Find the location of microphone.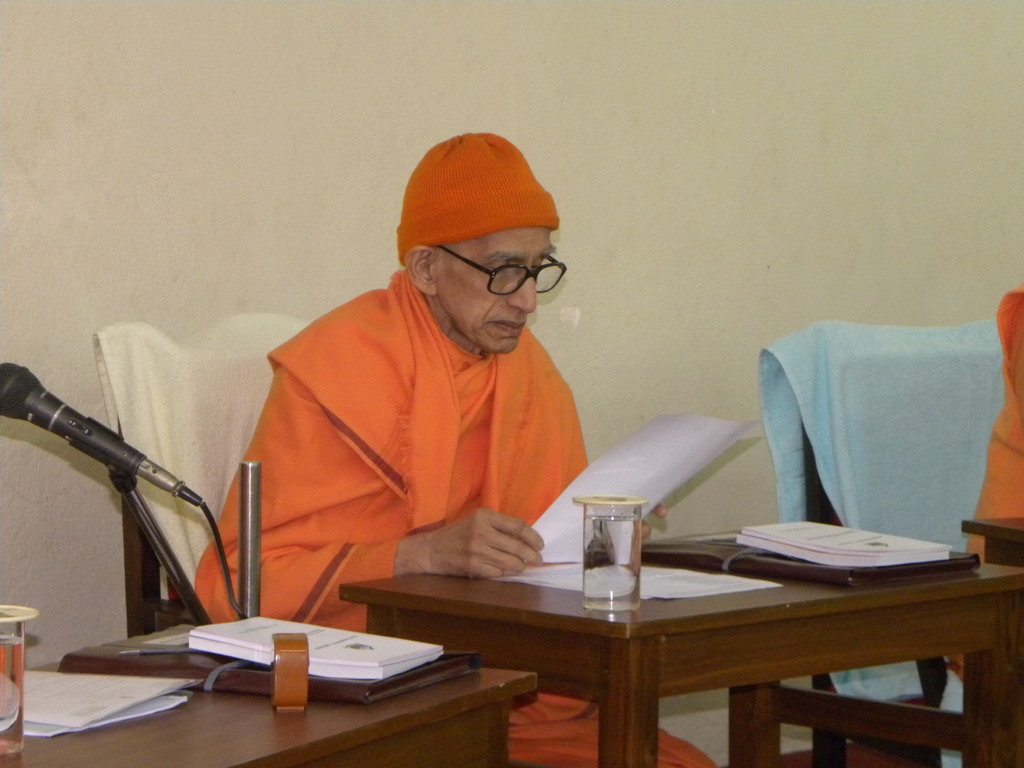
Location: region(4, 367, 195, 571).
